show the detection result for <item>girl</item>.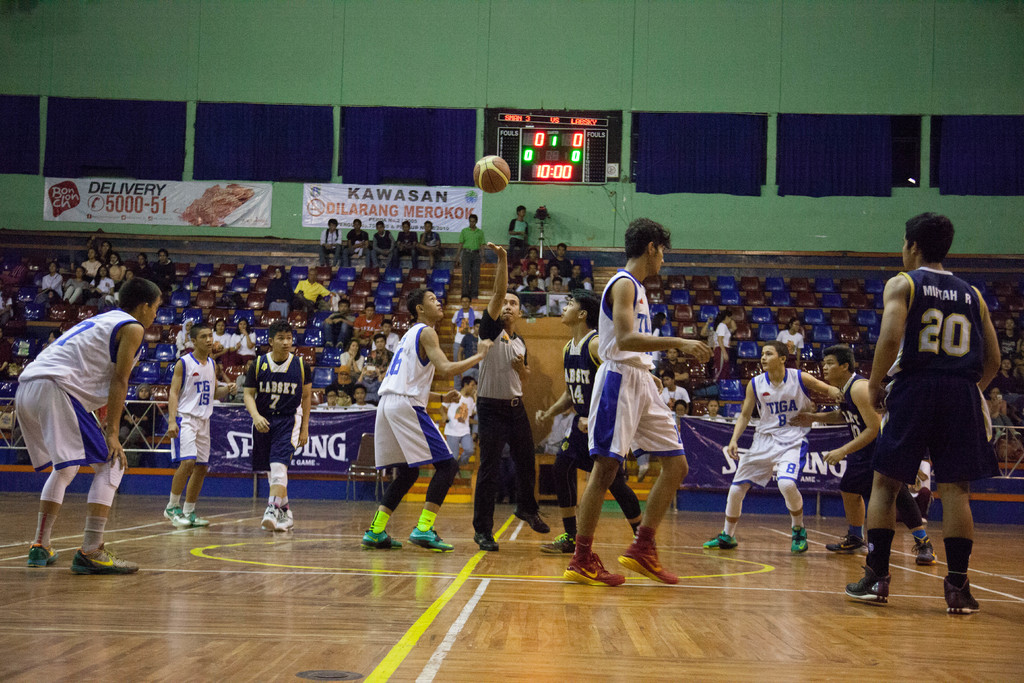
box(777, 313, 810, 368).
